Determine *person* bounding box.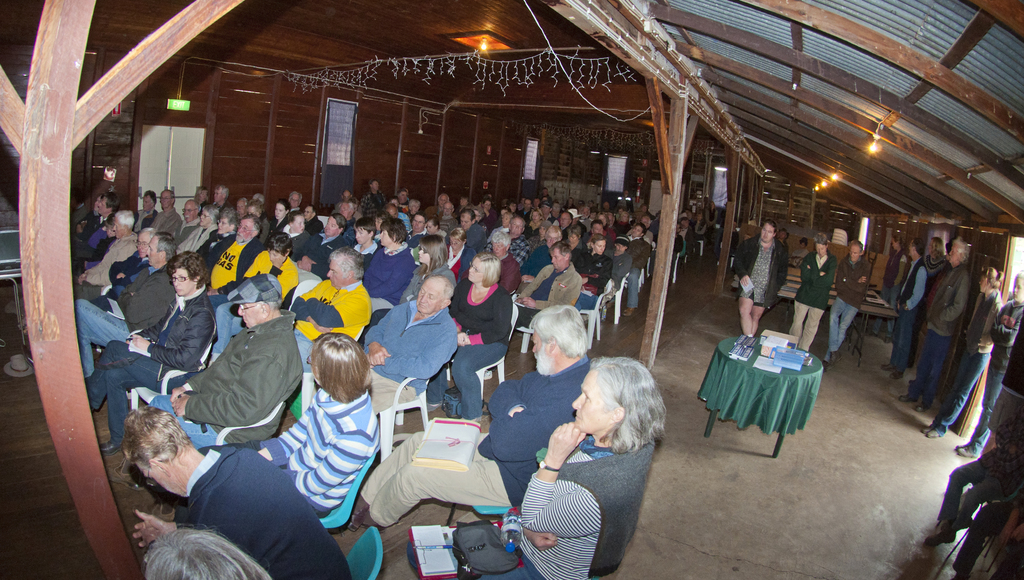
Determined: [x1=793, y1=239, x2=814, y2=262].
